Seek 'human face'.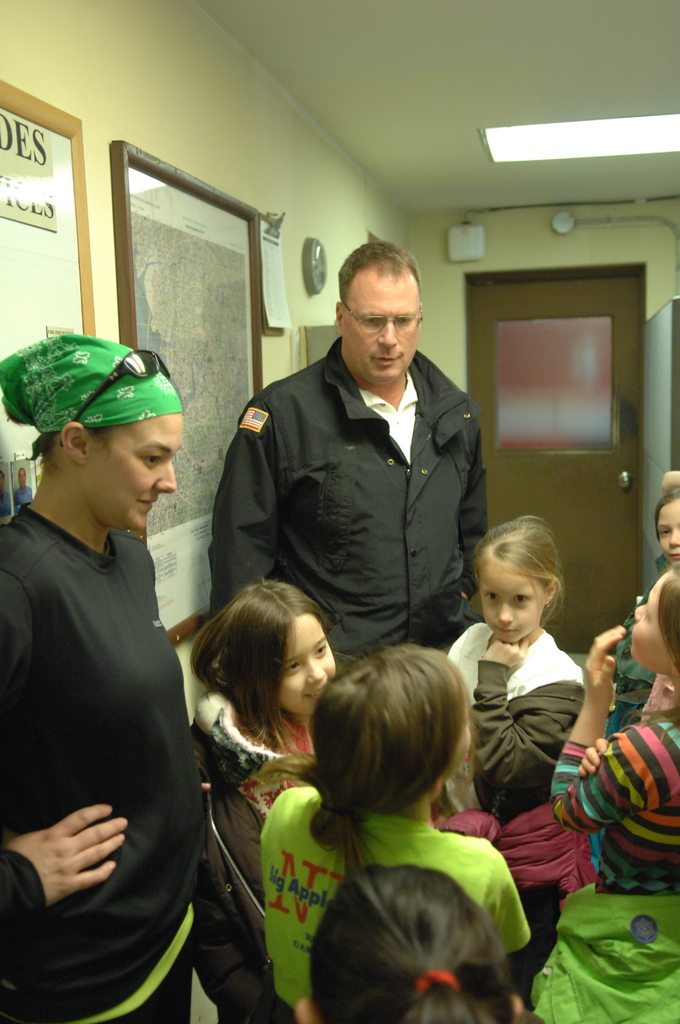
Rect(348, 272, 423, 380).
